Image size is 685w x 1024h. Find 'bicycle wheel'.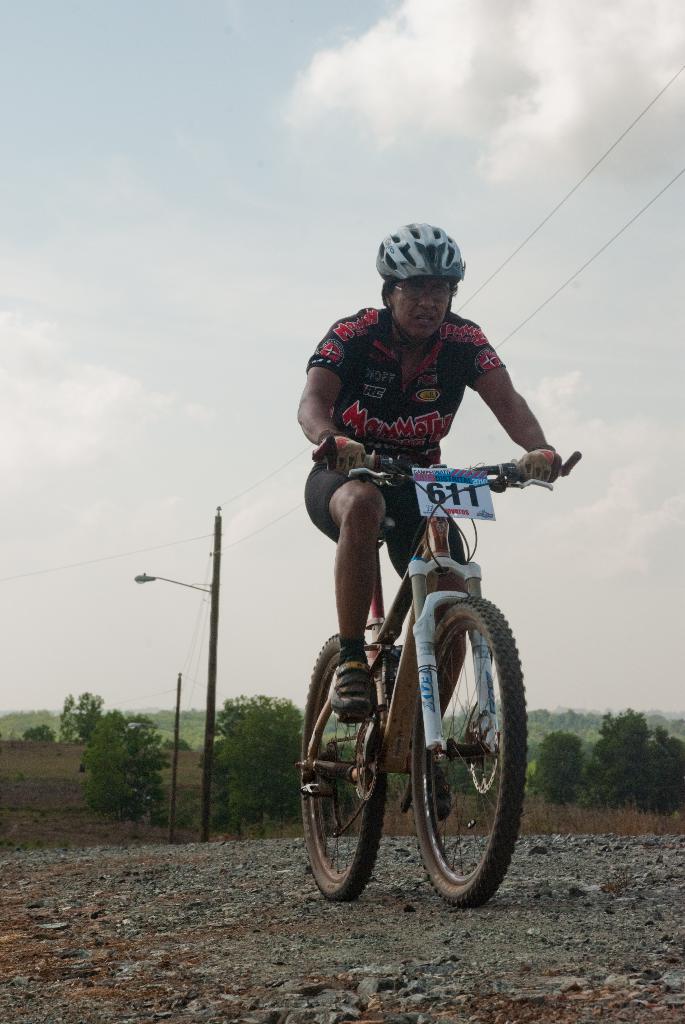
<bbox>344, 558, 530, 901</bbox>.
